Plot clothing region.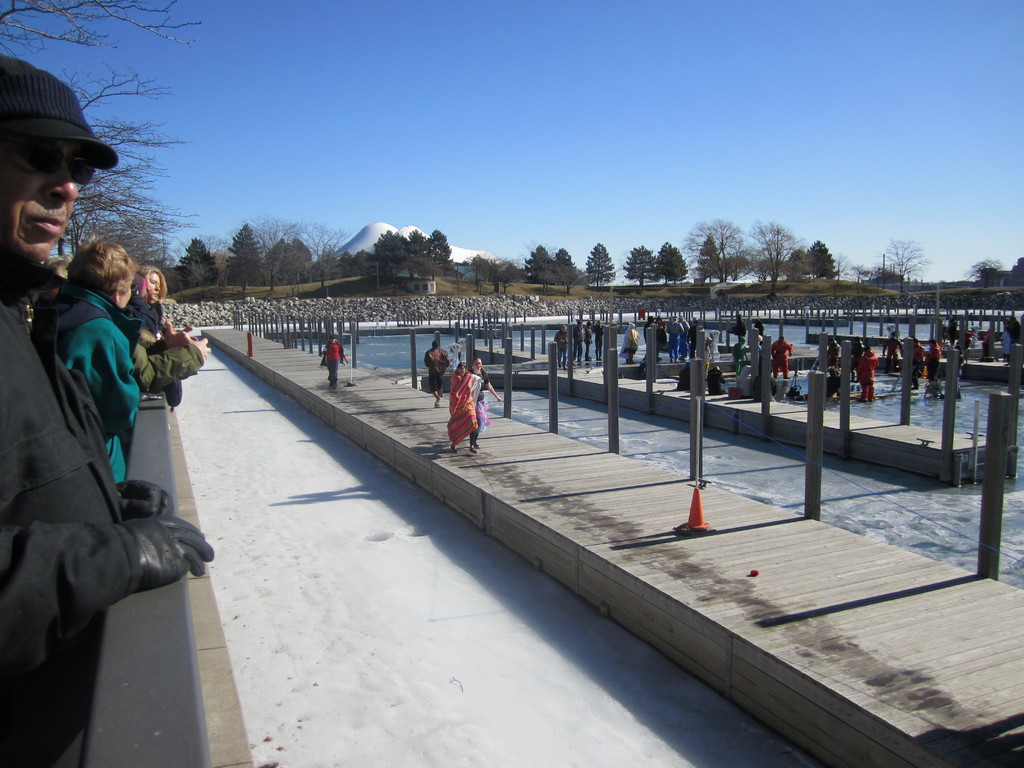
Plotted at bbox=(643, 319, 657, 359).
